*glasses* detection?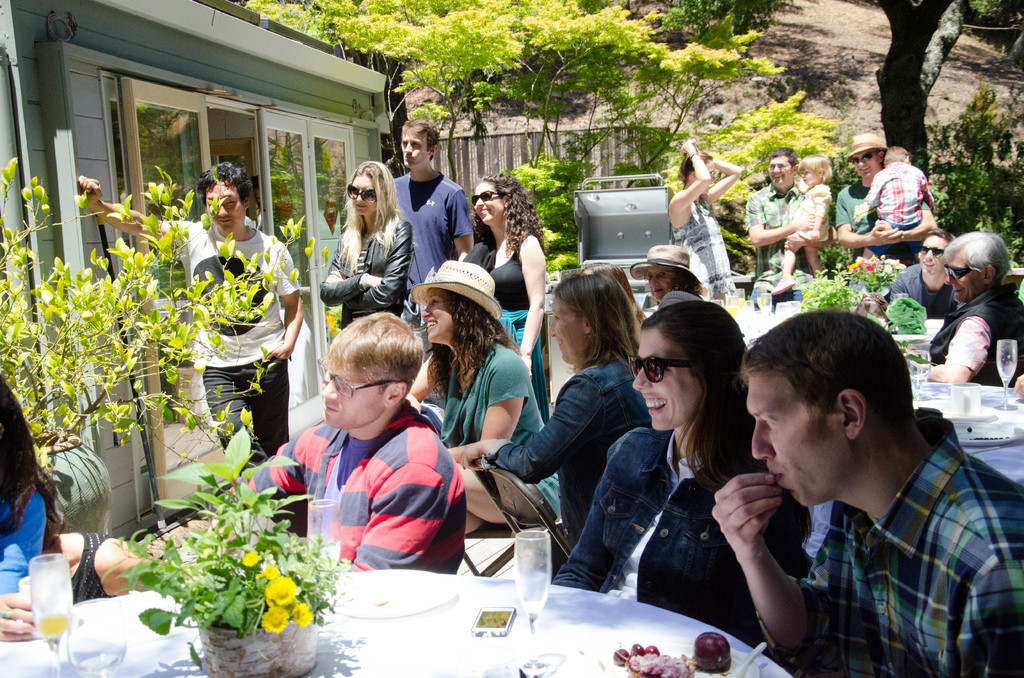
select_region(315, 357, 406, 401)
